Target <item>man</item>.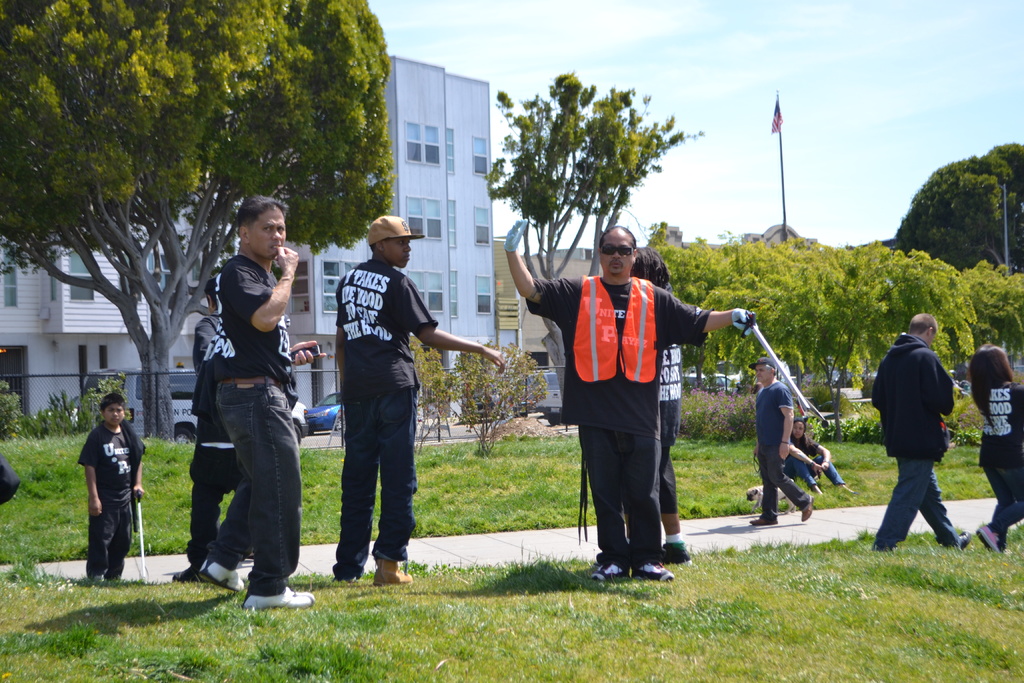
Target region: crop(333, 215, 501, 582).
